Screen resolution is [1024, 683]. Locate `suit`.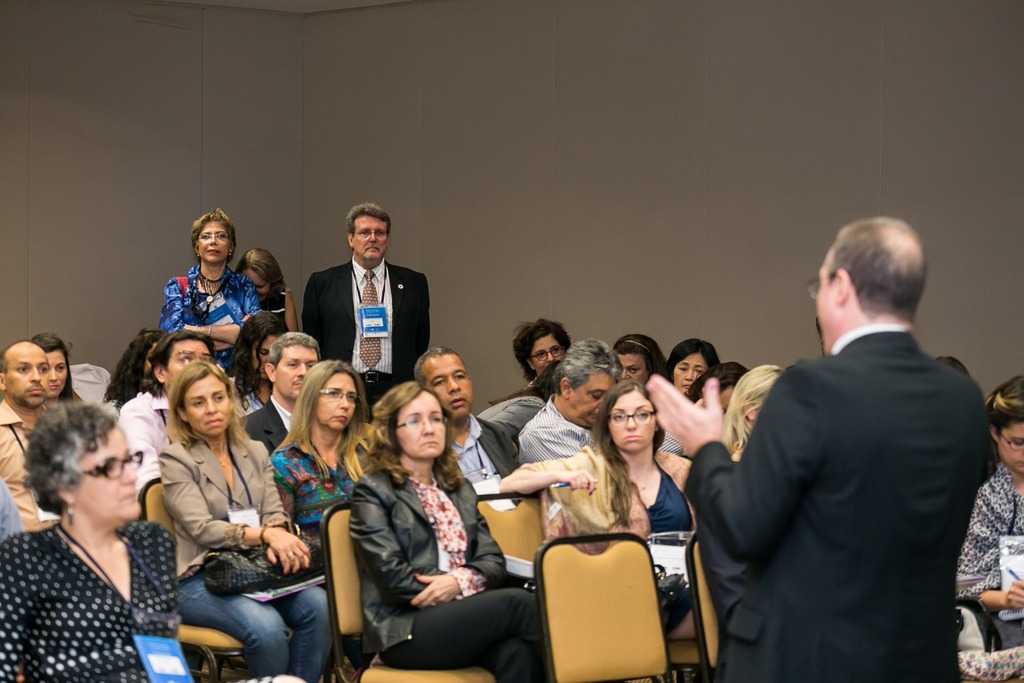
region(156, 438, 291, 581).
